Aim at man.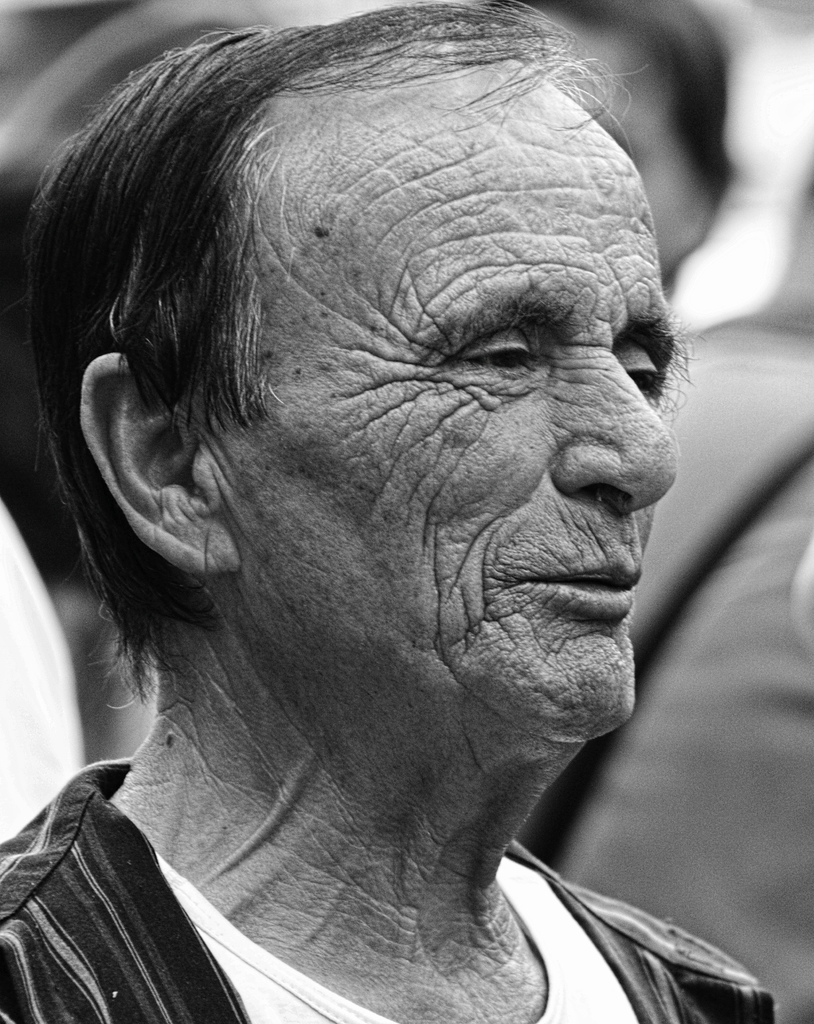
Aimed at locate(1, 6, 760, 1023).
